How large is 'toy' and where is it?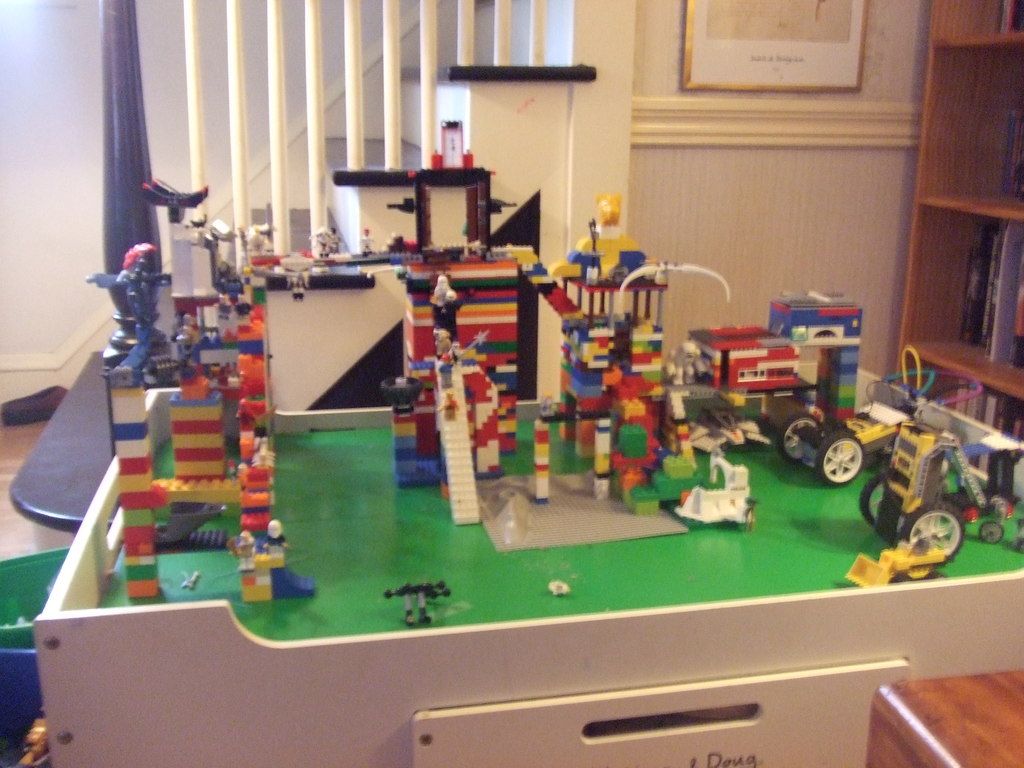
Bounding box: [x1=484, y1=196, x2=772, y2=502].
